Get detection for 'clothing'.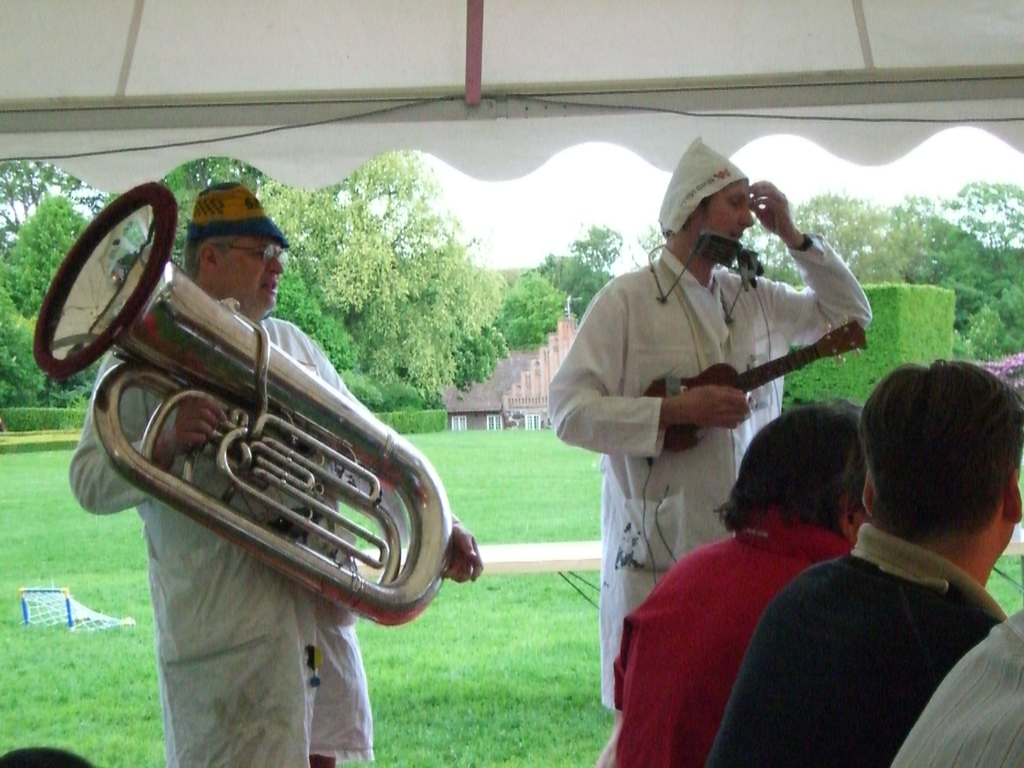
Detection: (888, 609, 1023, 767).
